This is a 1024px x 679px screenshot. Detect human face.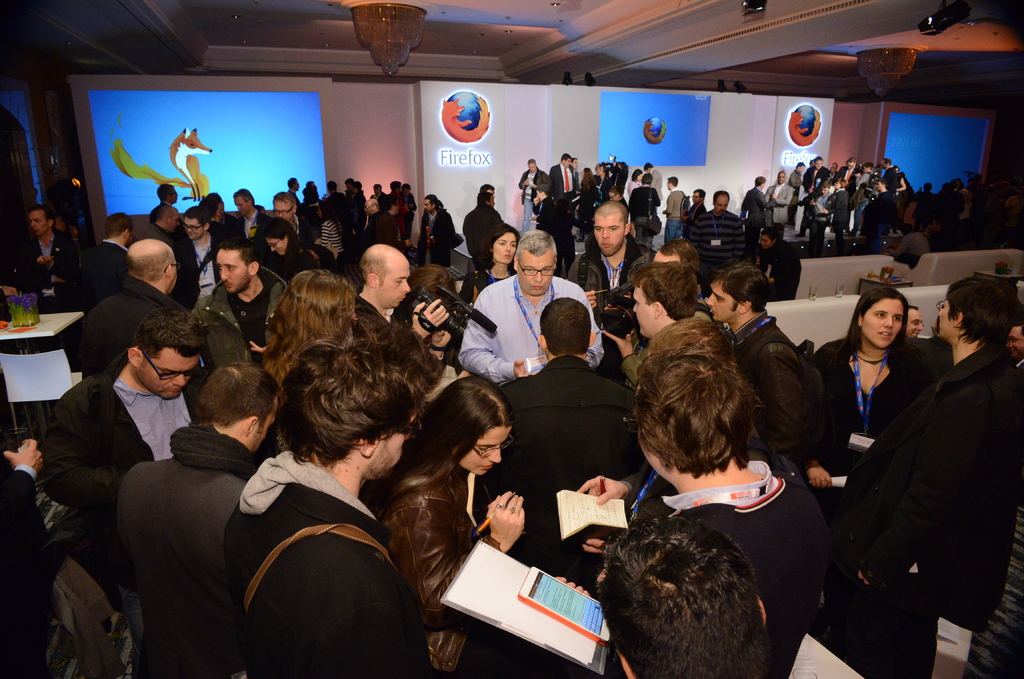
709,283,737,321.
